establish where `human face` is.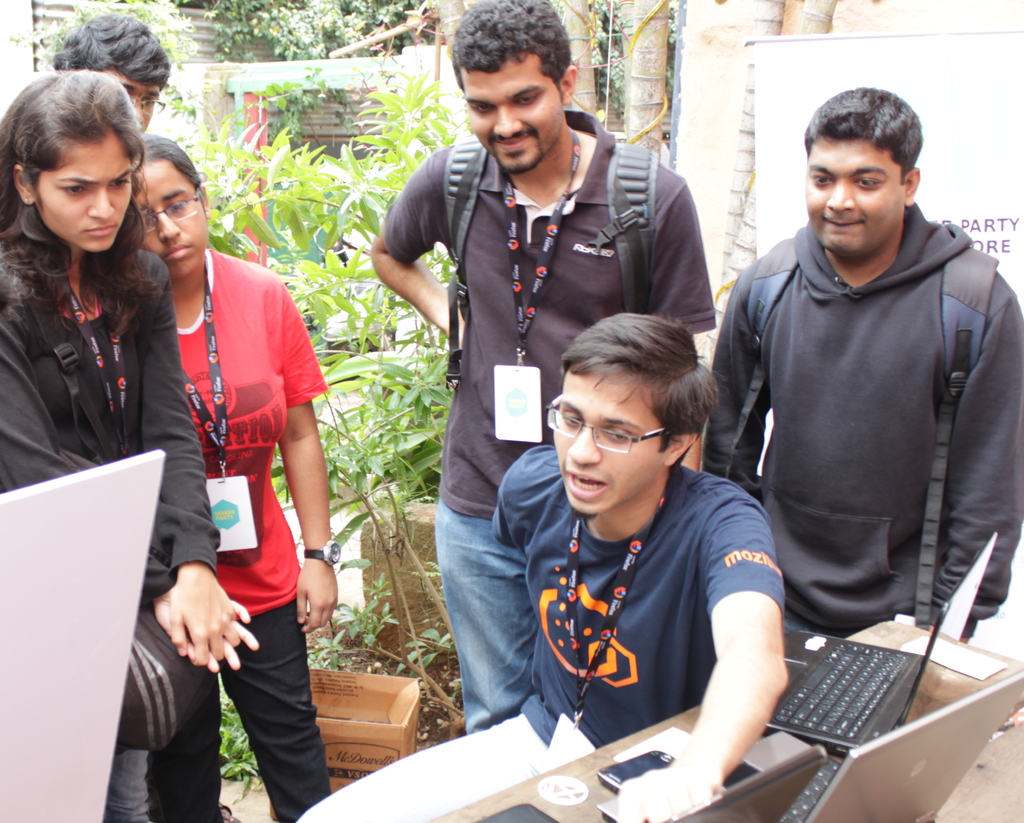
Established at pyautogui.locateOnScreen(801, 128, 909, 256).
